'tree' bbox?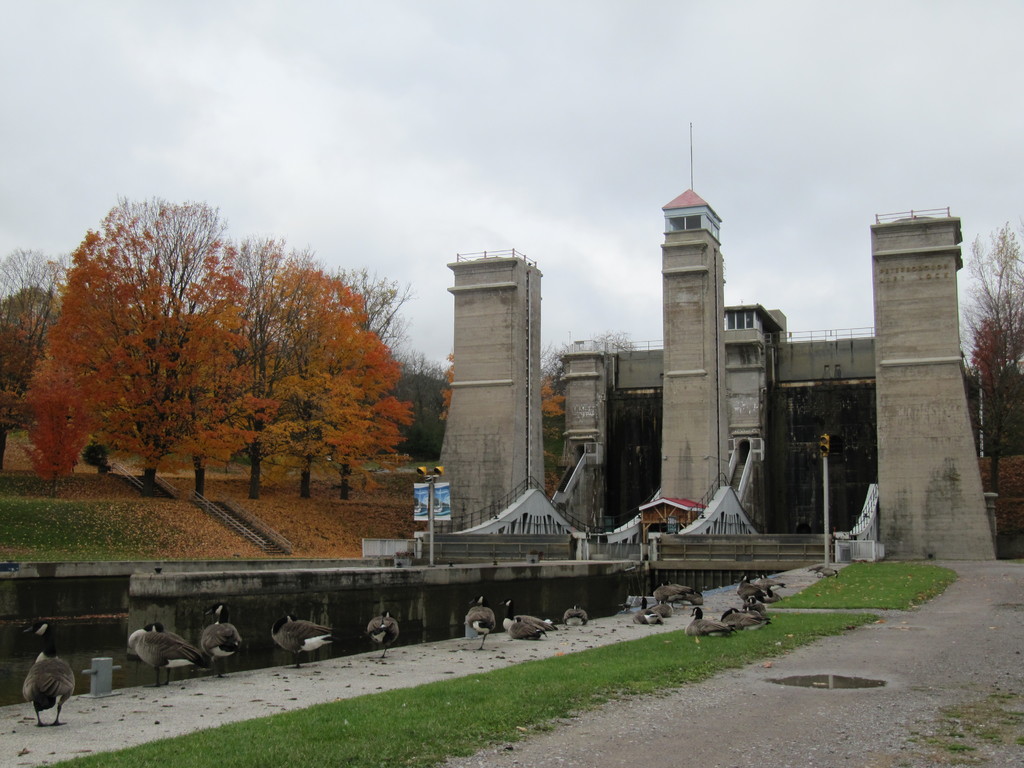
302:266:421:502
